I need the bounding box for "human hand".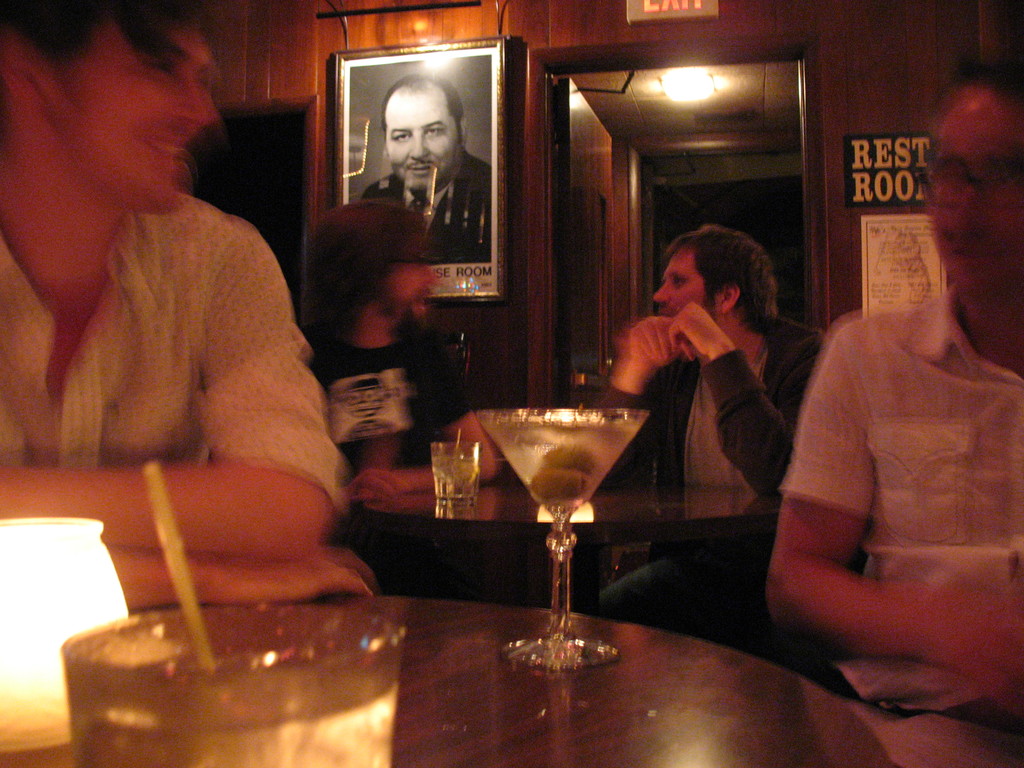
Here it is: pyautogui.locateOnScreen(221, 538, 379, 605).
